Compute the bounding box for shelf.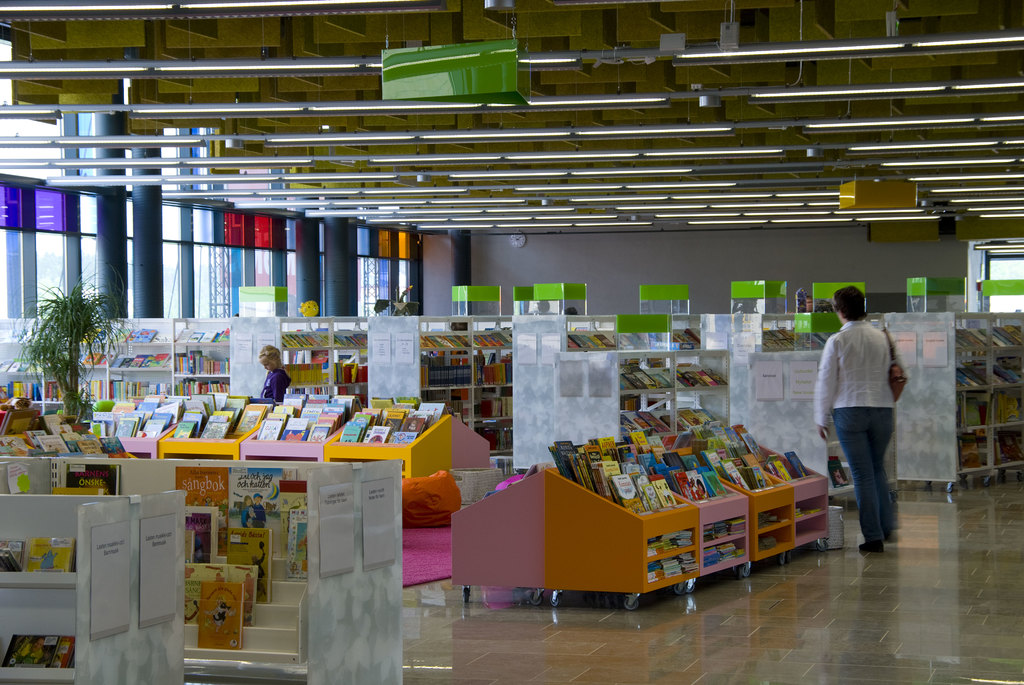
109,340,175,369.
